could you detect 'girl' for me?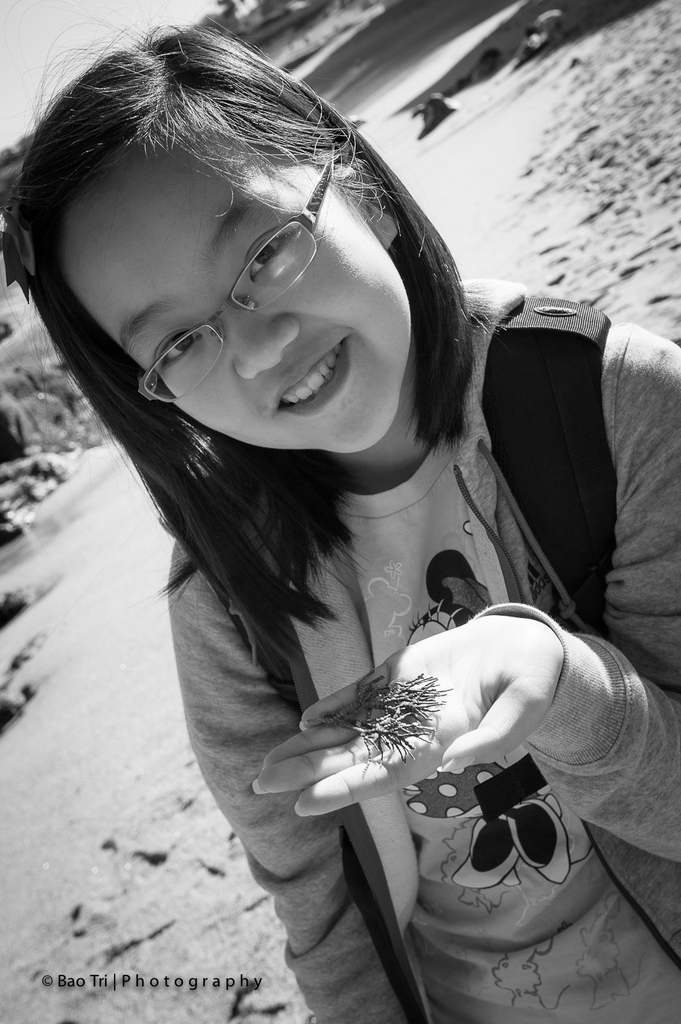
Detection result: rect(0, 25, 676, 1021).
